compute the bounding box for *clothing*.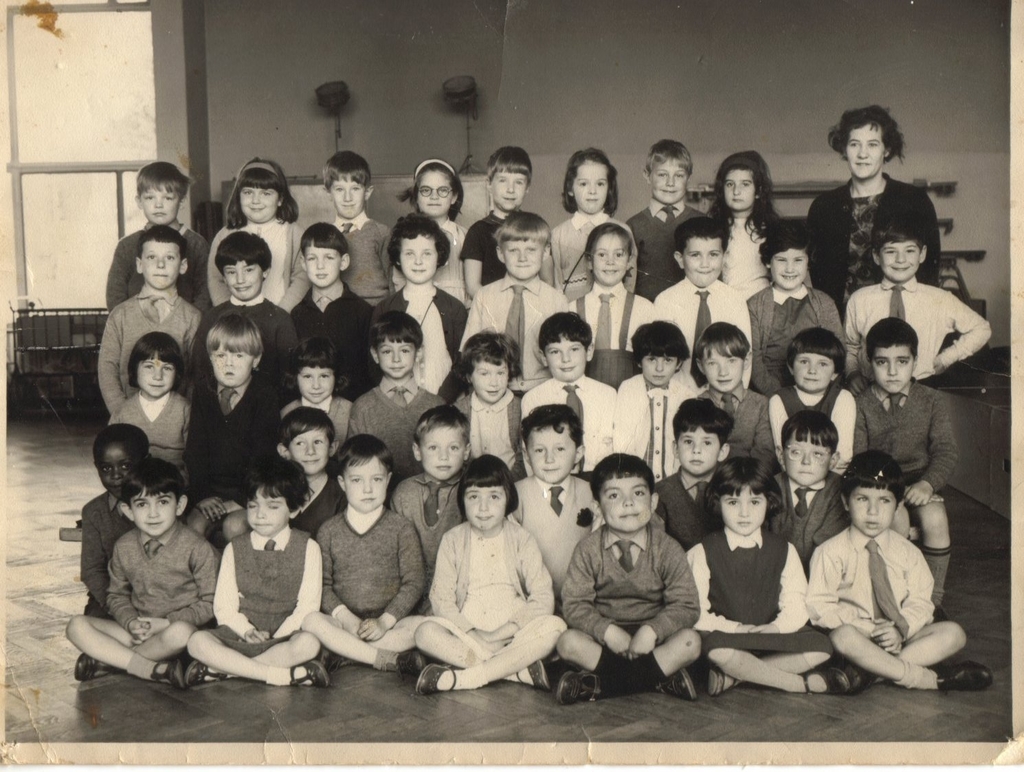
l=215, t=517, r=322, b=676.
